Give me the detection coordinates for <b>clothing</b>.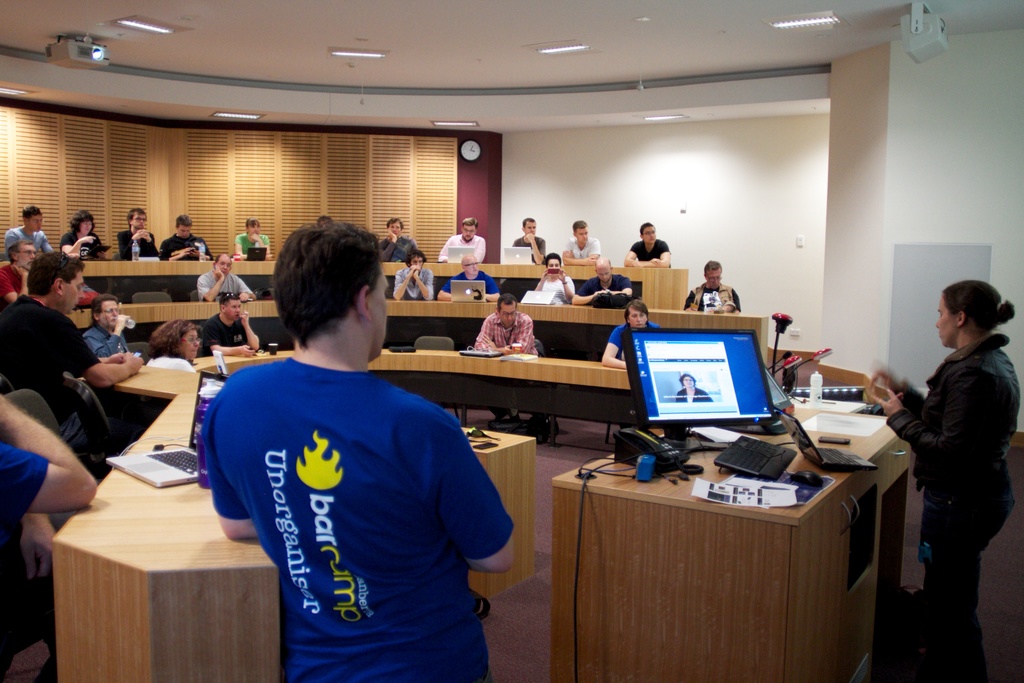
rect(438, 227, 488, 259).
